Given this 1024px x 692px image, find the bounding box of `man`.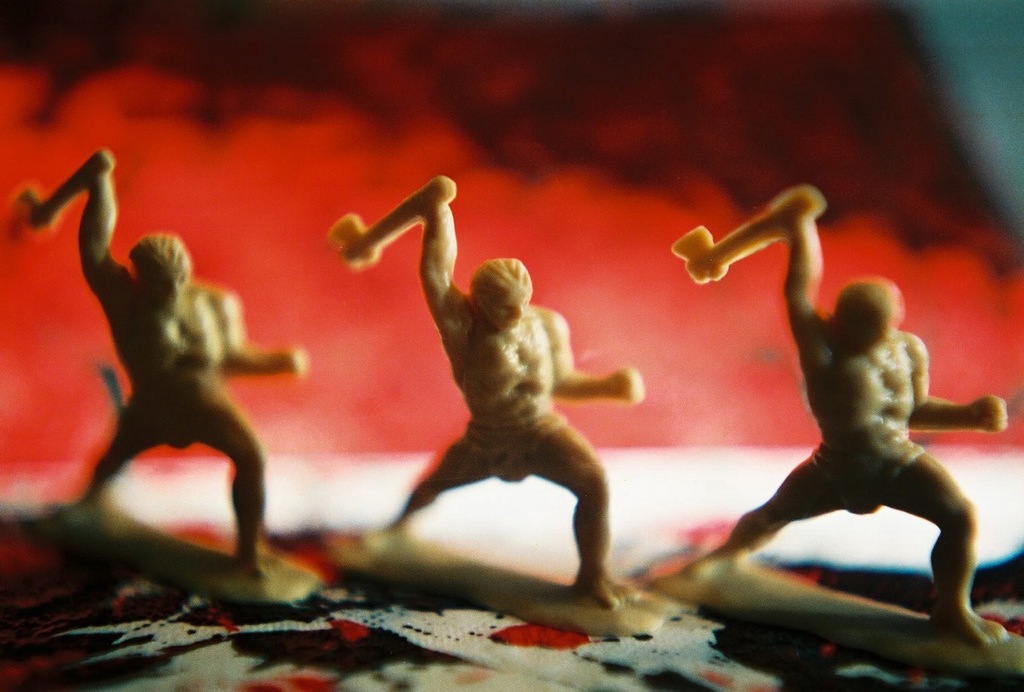
376 205 656 612.
